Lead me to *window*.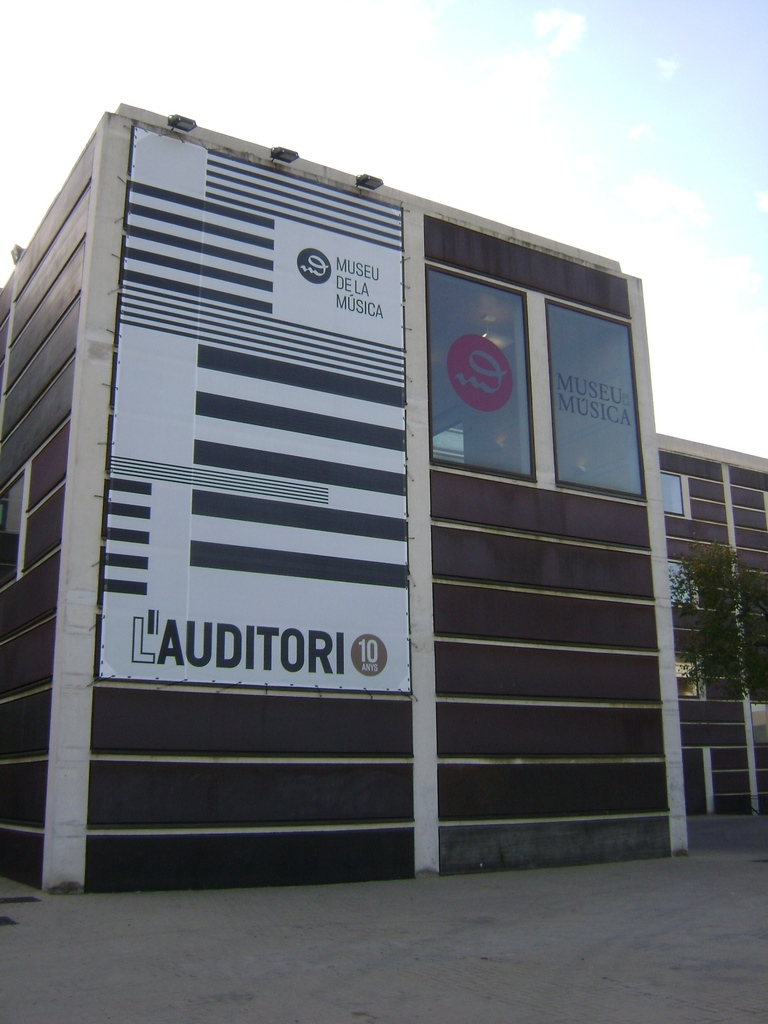
Lead to x1=662 y1=469 x2=688 y2=518.
